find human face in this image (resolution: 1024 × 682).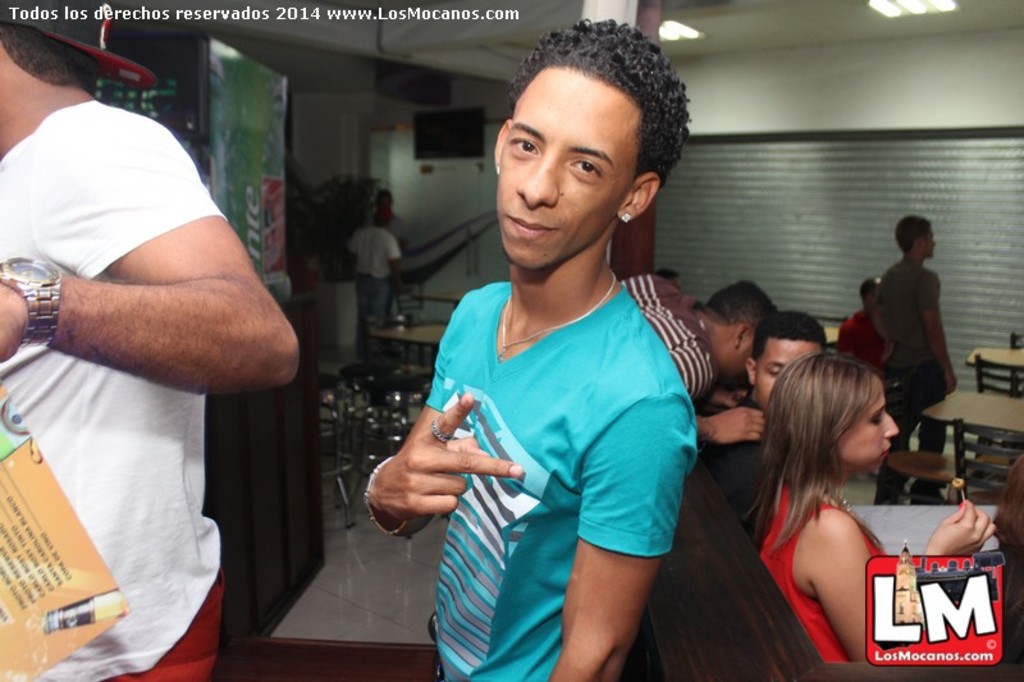
920/224/943/262.
